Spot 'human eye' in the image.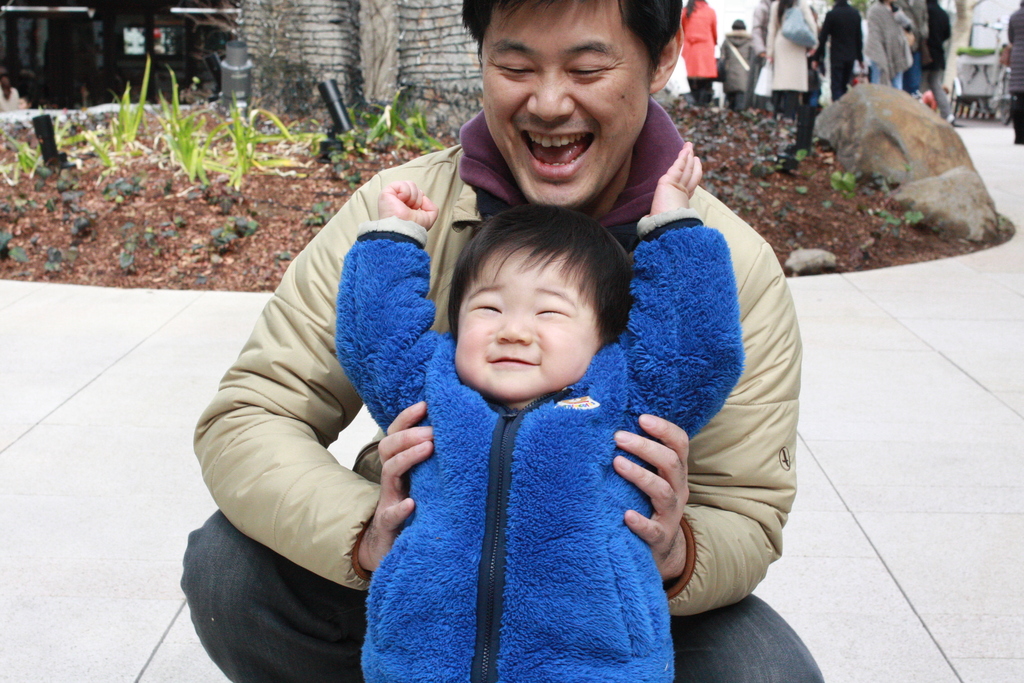
'human eye' found at locate(534, 302, 572, 320).
